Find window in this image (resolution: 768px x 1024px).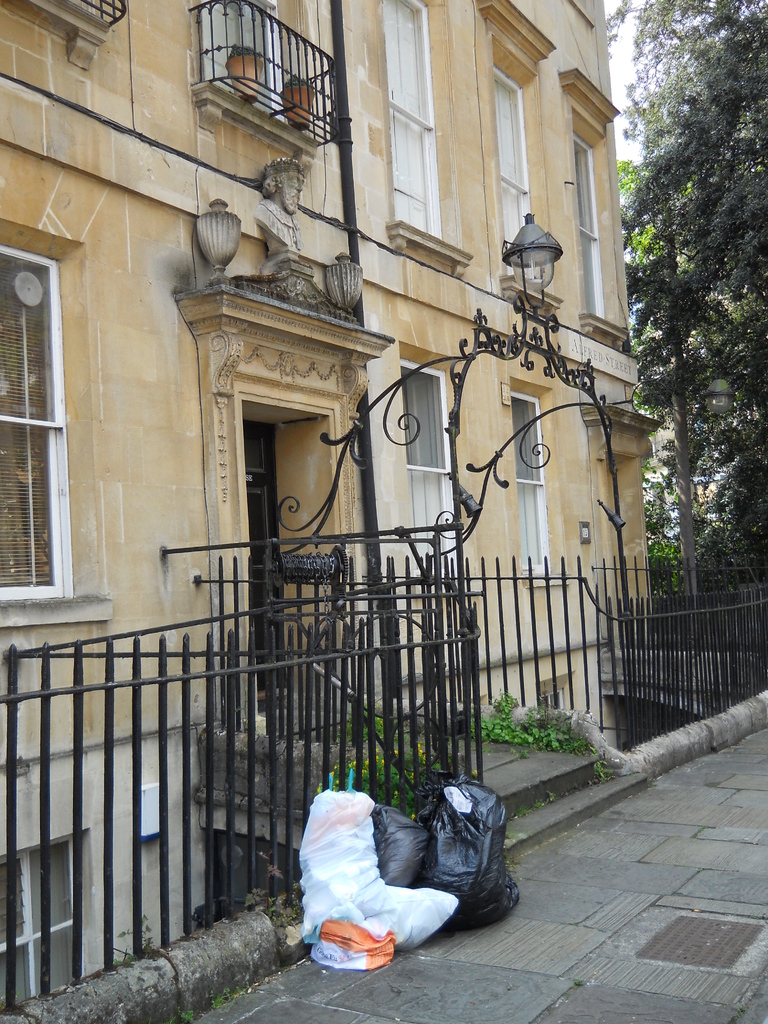
<region>401, 342, 473, 601</region>.
